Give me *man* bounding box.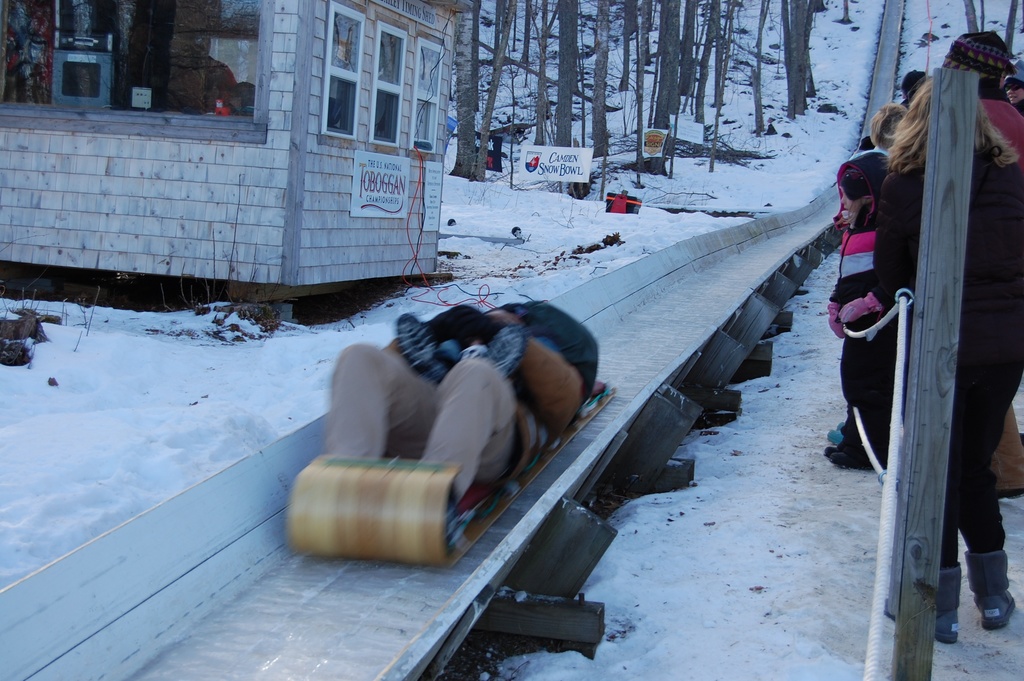
BBox(316, 303, 589, 545).
